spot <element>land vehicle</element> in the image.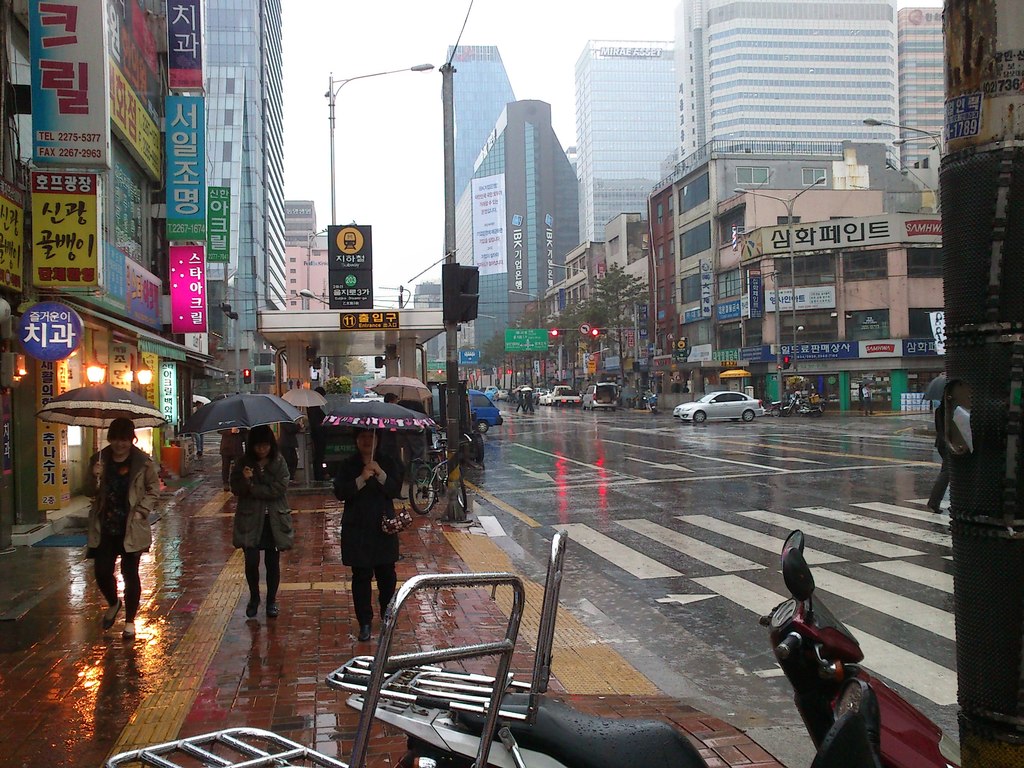
<element>land vehicle</element> found at region(537, 390, 553, 405).
